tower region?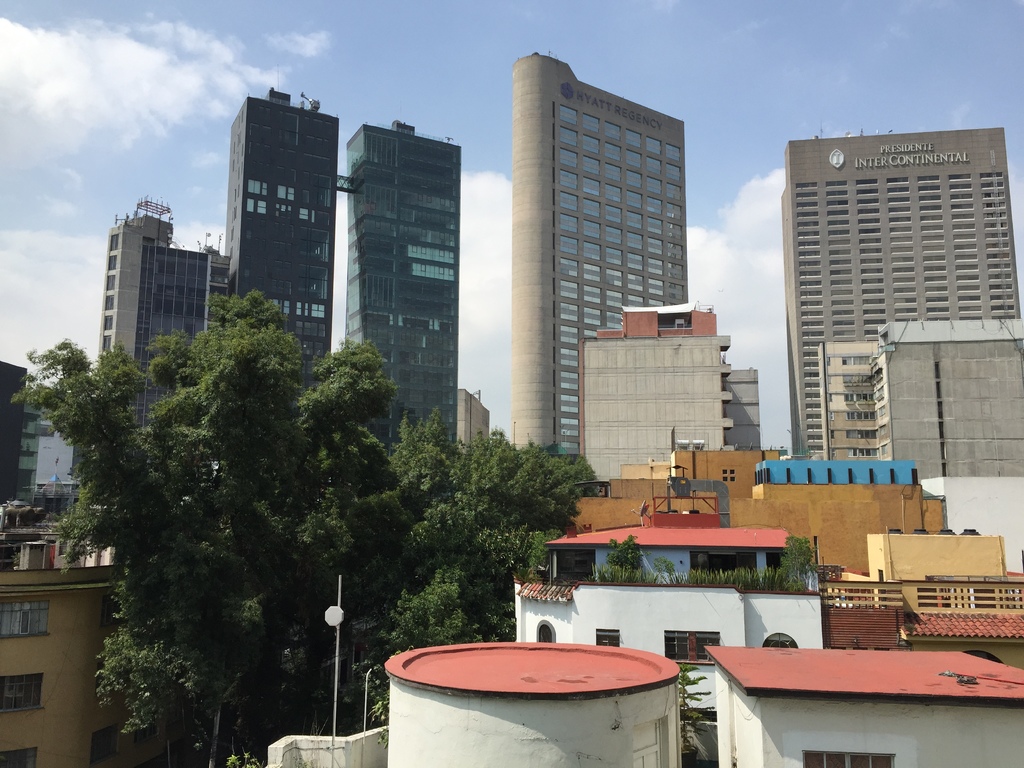
{"left": 752, "top": 117, "right": 1023, "bottom": 456}
